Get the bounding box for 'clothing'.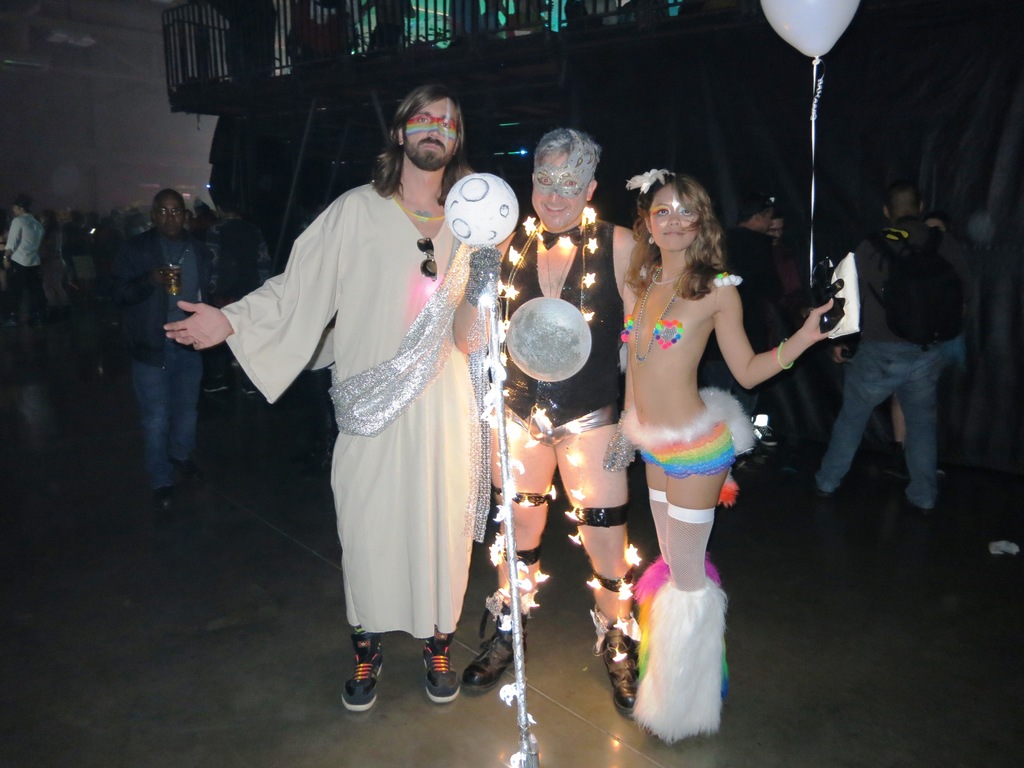
(816, 216, 951, 506).
